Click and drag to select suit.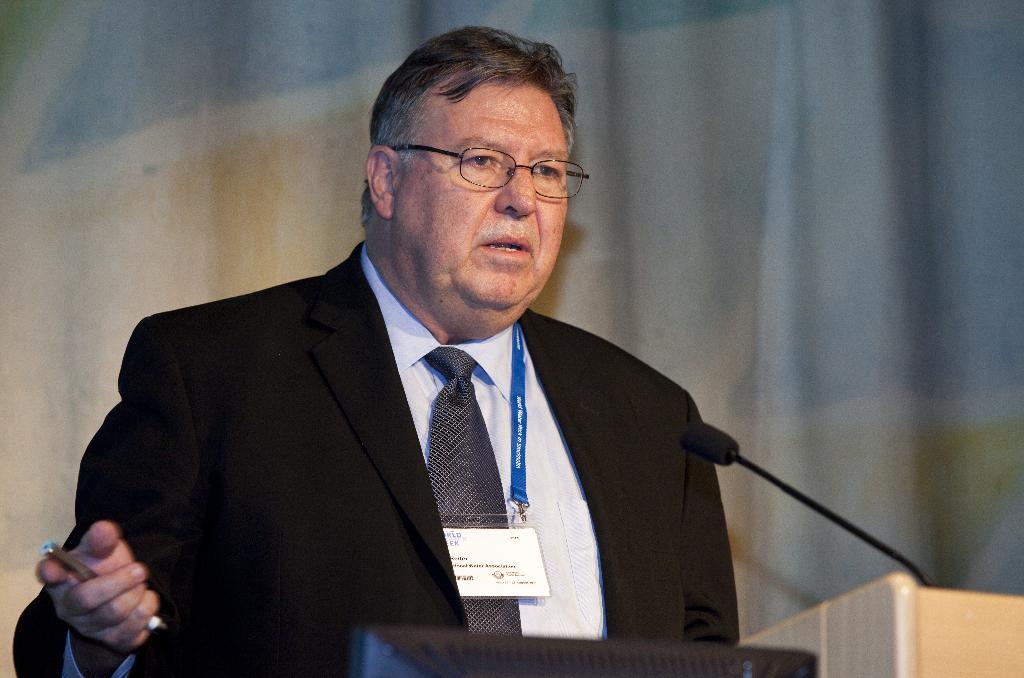
Selection: 93:237:737:622.
